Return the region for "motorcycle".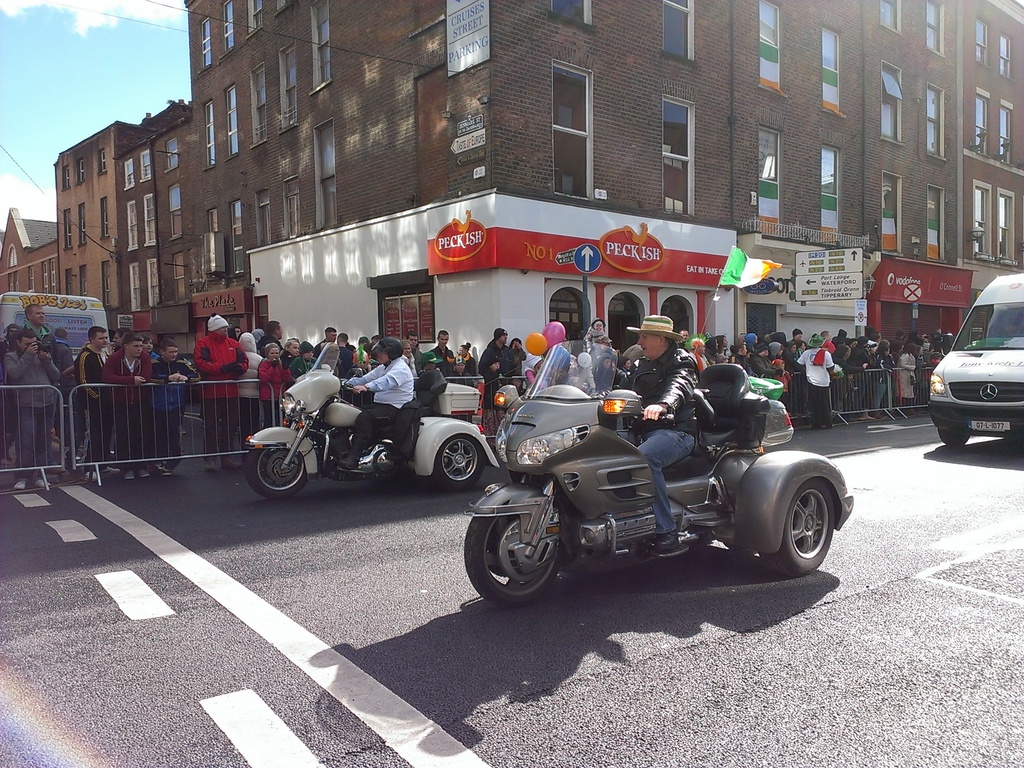
[left=243, top=342, right=499, bottom=491].
